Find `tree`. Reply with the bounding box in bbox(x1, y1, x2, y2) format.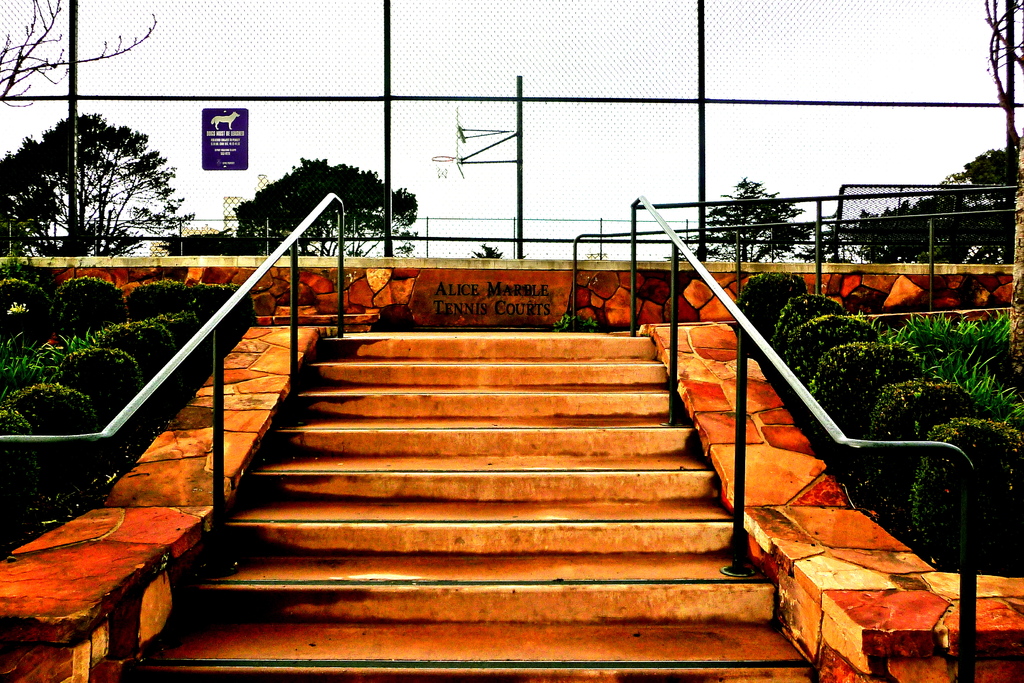
bbox(0, 107, 186, 251).
